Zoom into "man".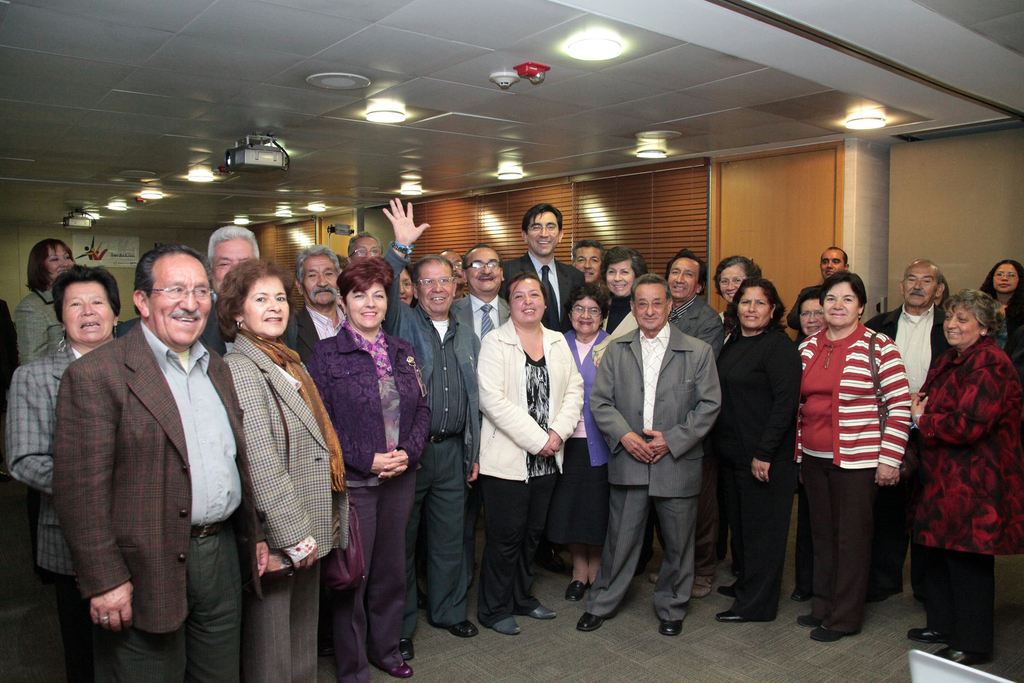
Zoom target: detection(347, 227, 383, 265).
